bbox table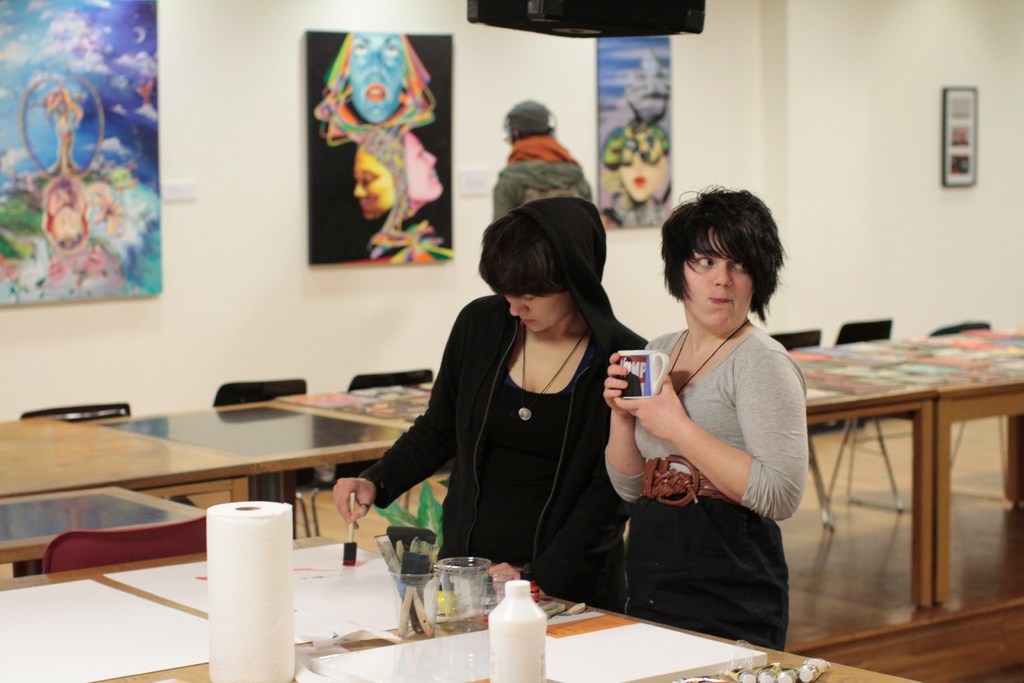
crop(806, 324, 1021, 648)
